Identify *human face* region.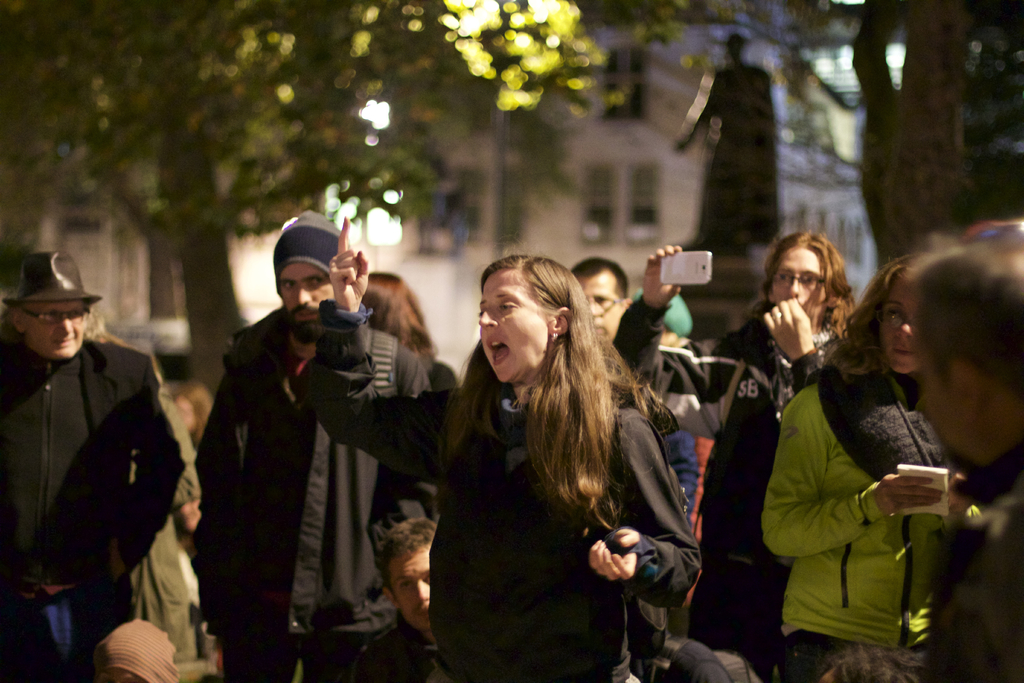
Region: box(579, 270, 618, 336).
